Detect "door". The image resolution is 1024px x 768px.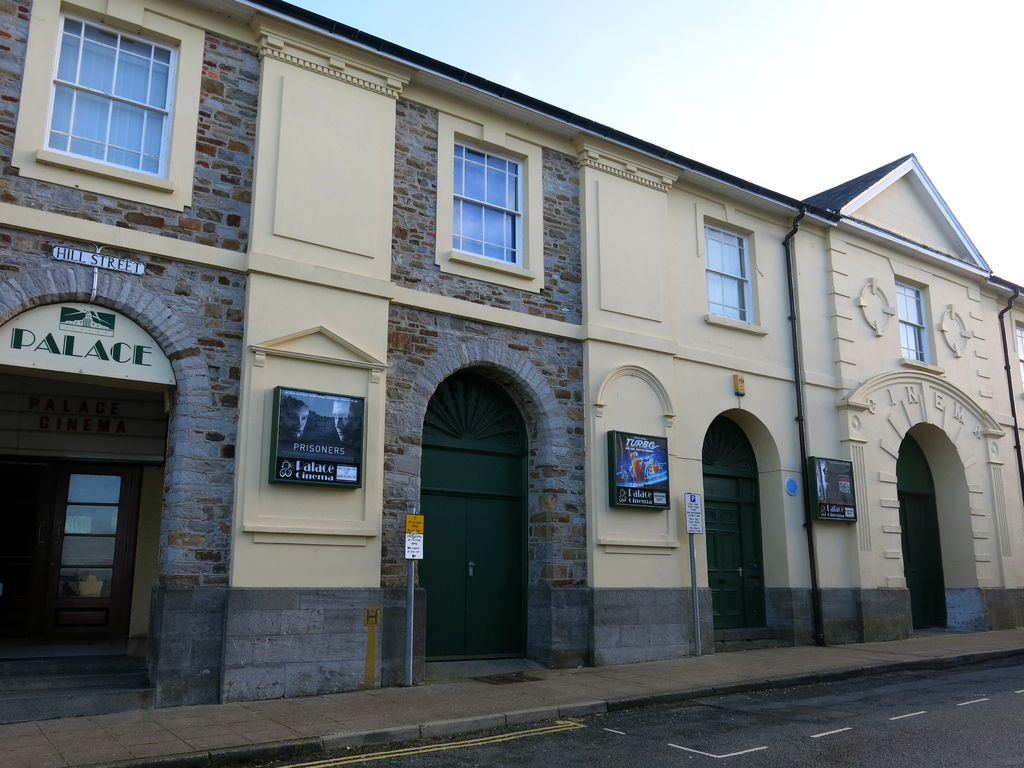
crop(898, 474, 948, 627).
